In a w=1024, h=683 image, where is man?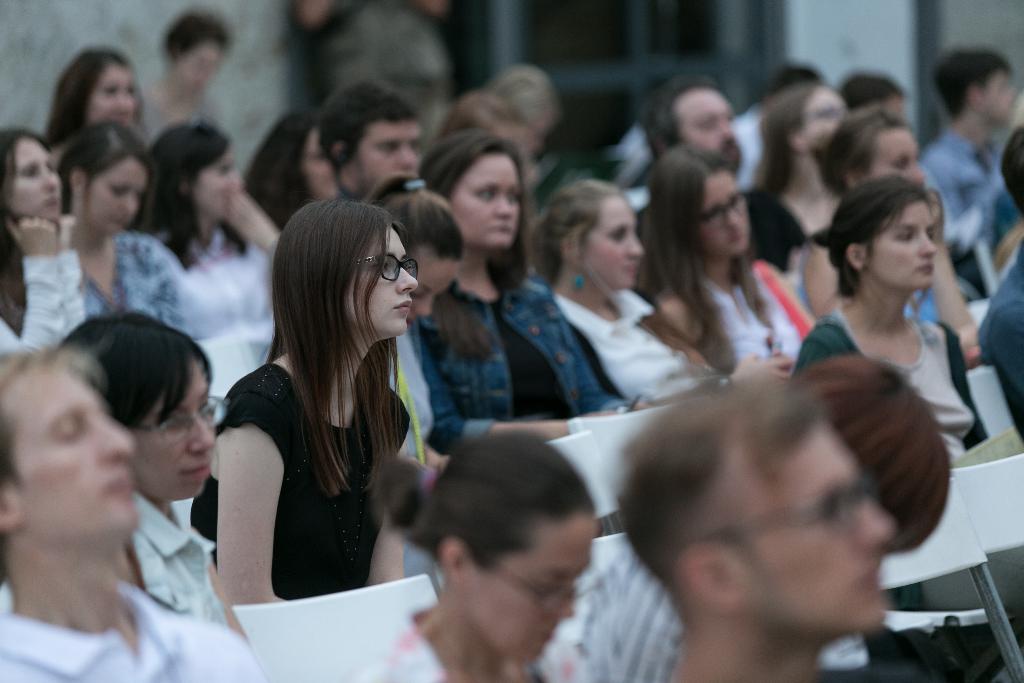
pyautogui.locateOnScreen(617, 373, 898, 682).
